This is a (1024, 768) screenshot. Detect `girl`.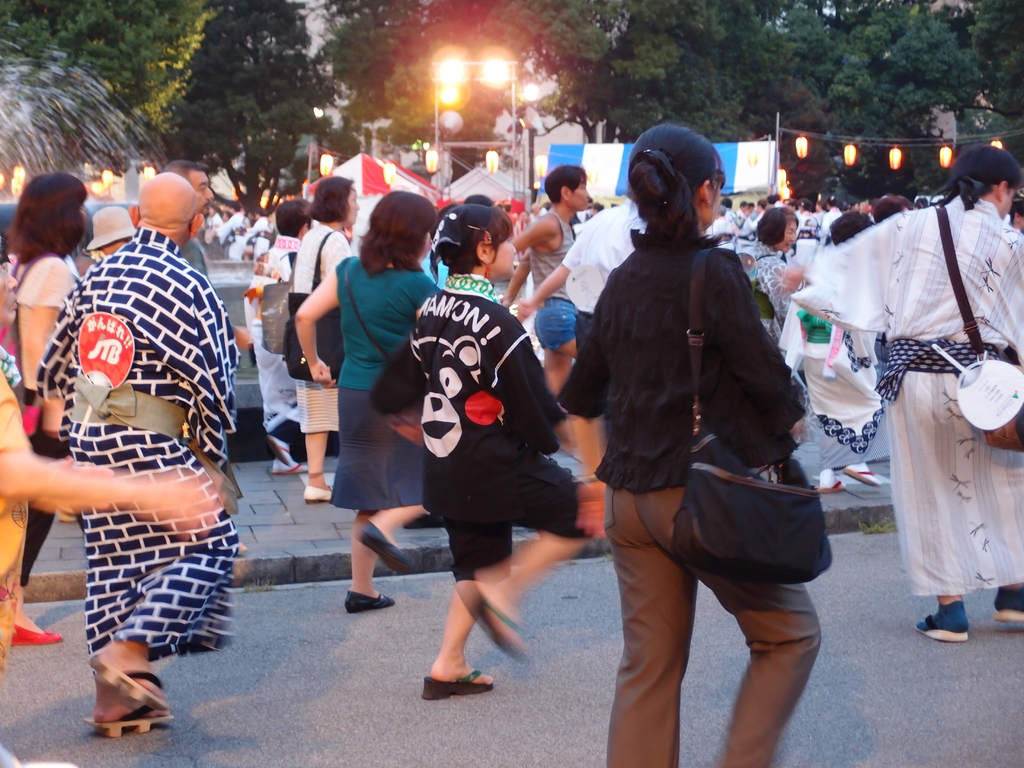
box(226, 198, 260, 244).
